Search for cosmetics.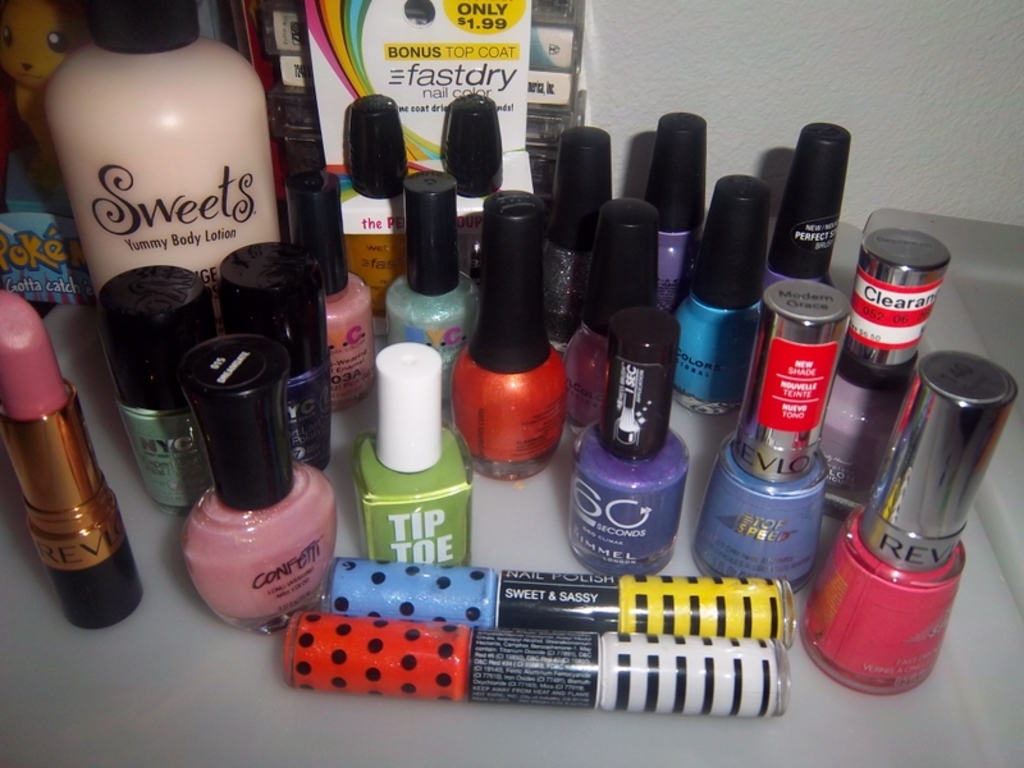
Found at <region>690, 280, 855, 595</region>.
